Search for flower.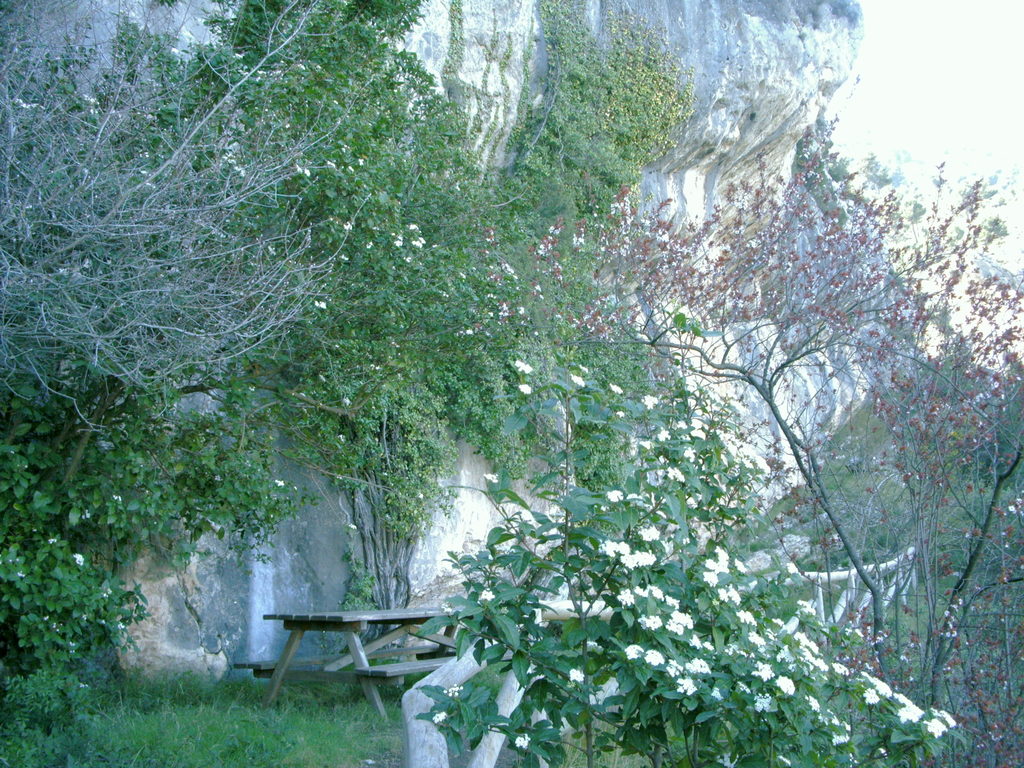
Found at crop(478, 590, 500, 600).
